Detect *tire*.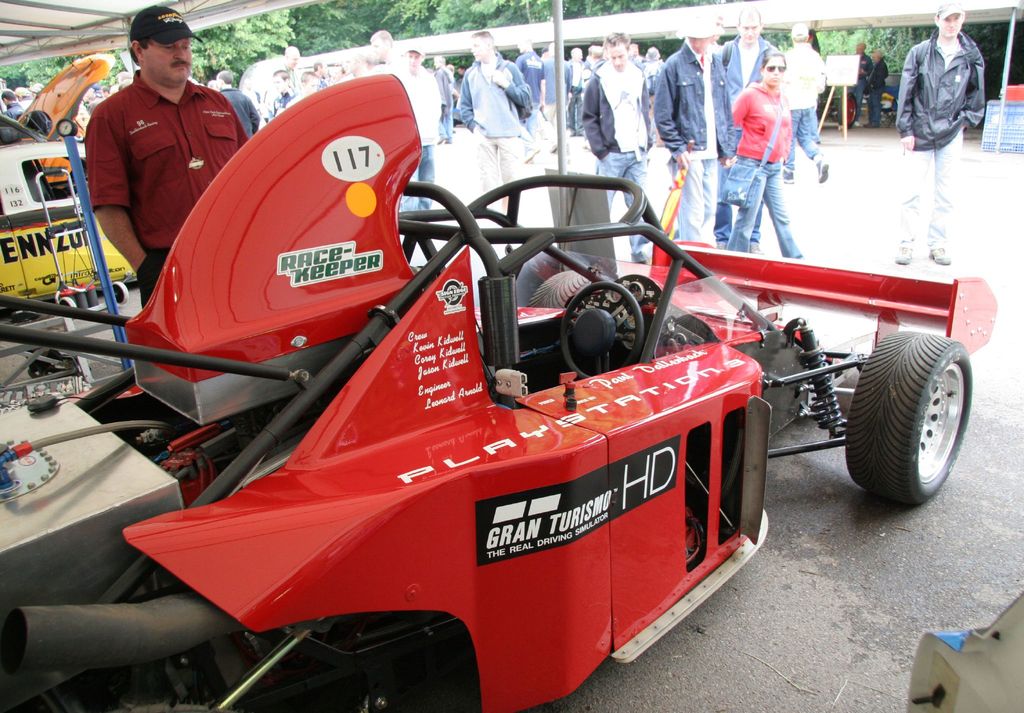
Detected at bbox=[88, 291, 98, 306].
